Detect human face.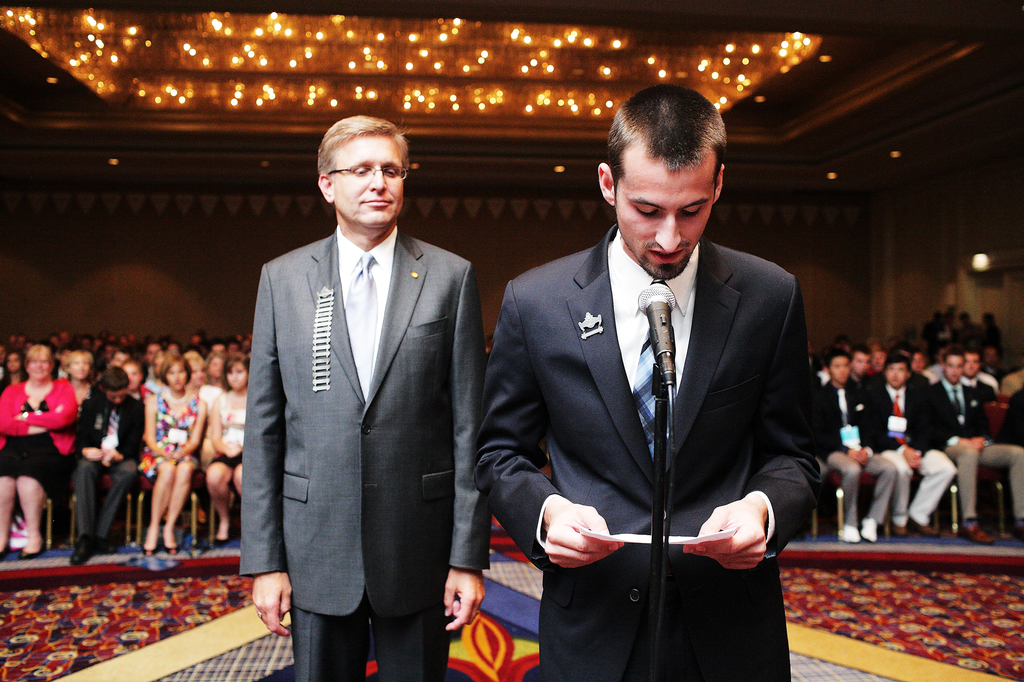
Detected at {"x1": 831, "y1": 354, "x2": 851, "y2": 382}.
